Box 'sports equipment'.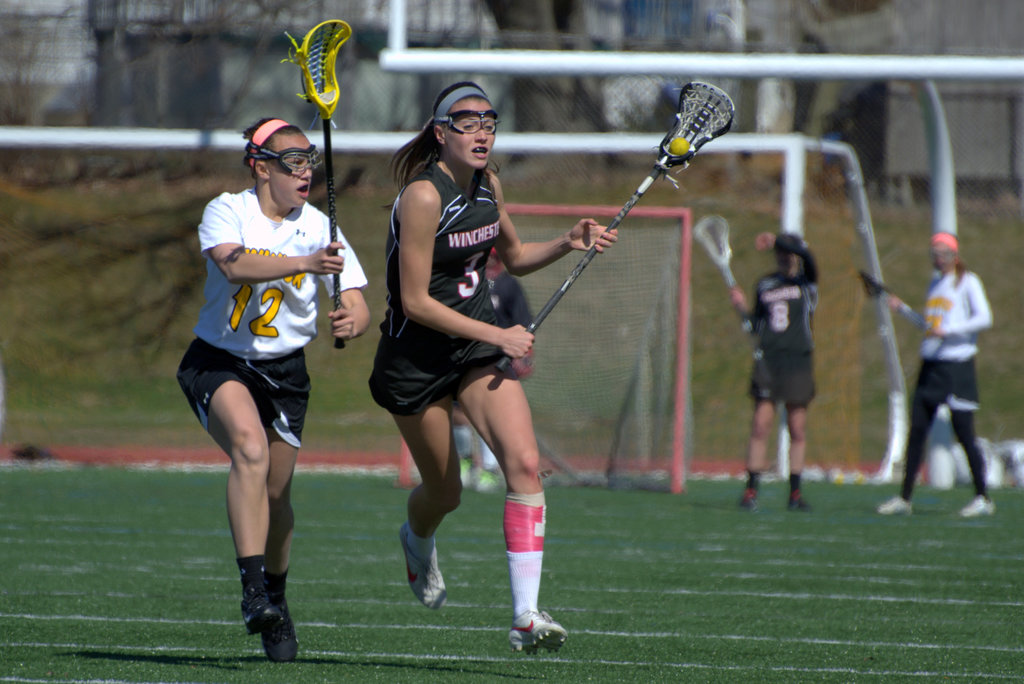
bbox=(669, 135, 689, 156).
